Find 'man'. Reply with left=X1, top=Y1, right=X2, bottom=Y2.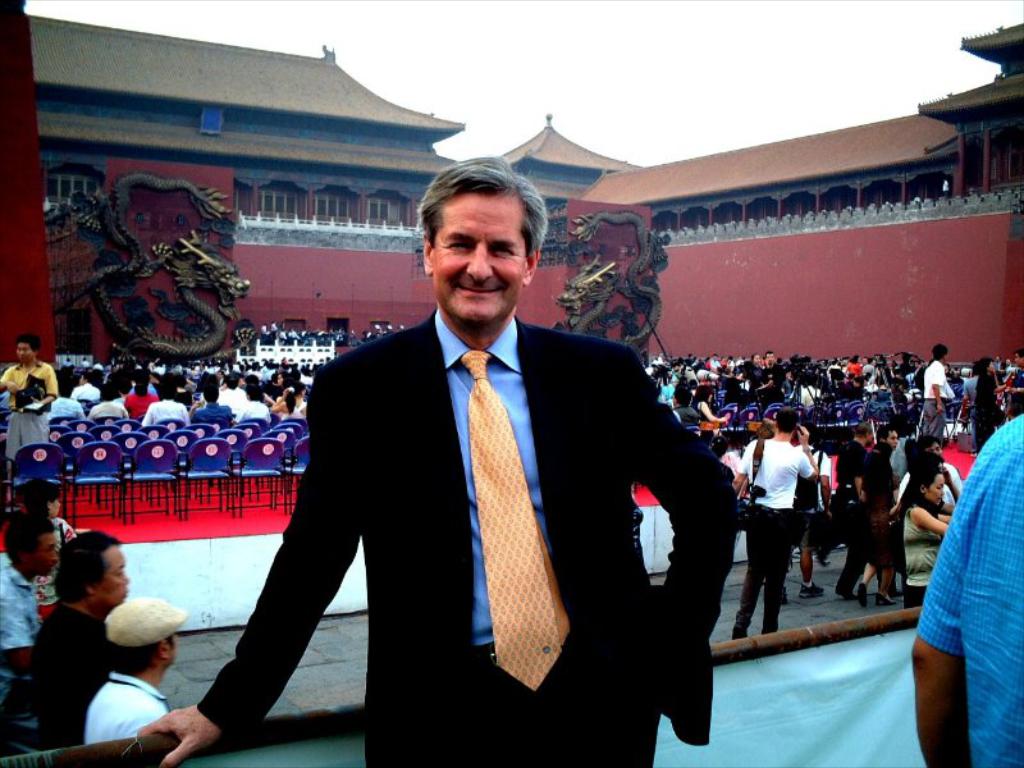
left=0, top=333, right=67, bottom=498.
